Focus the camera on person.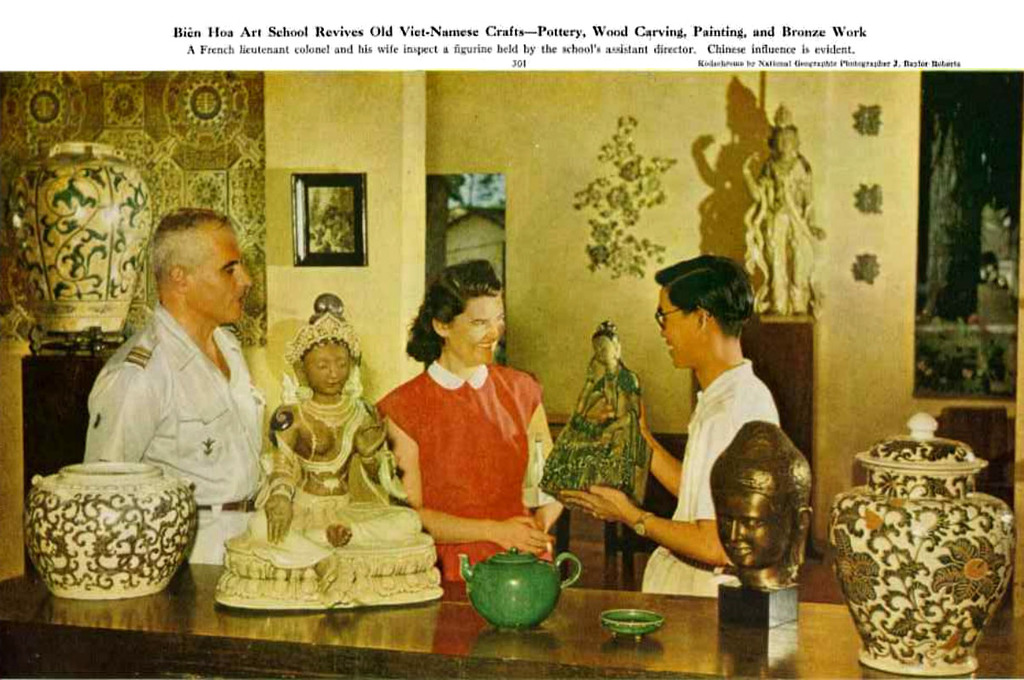
Focus region: l=540, t=320, r=649, b=500.
